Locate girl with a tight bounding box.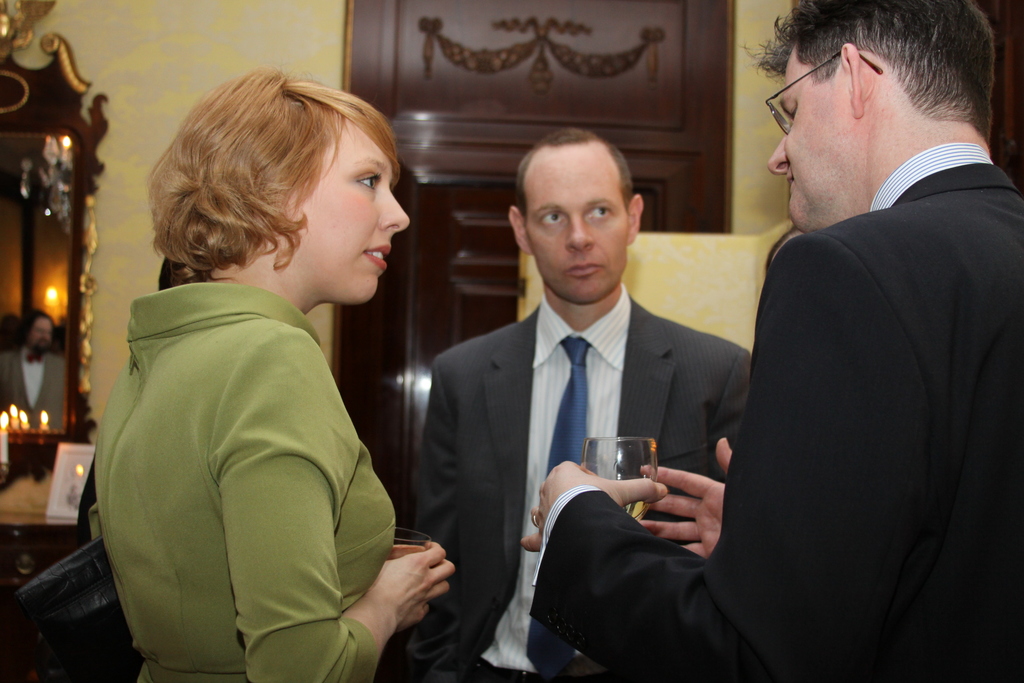
[left=92, top=69, right=454, bottom=682].
